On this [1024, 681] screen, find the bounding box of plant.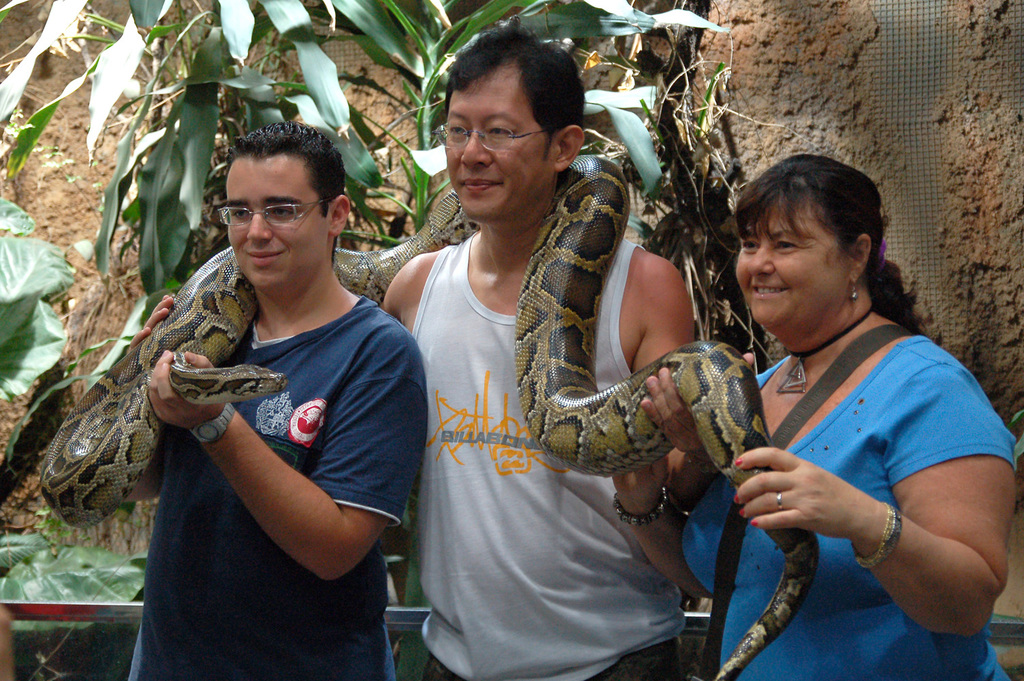
Bounding box: BBox(0, 0, 824, 680).
